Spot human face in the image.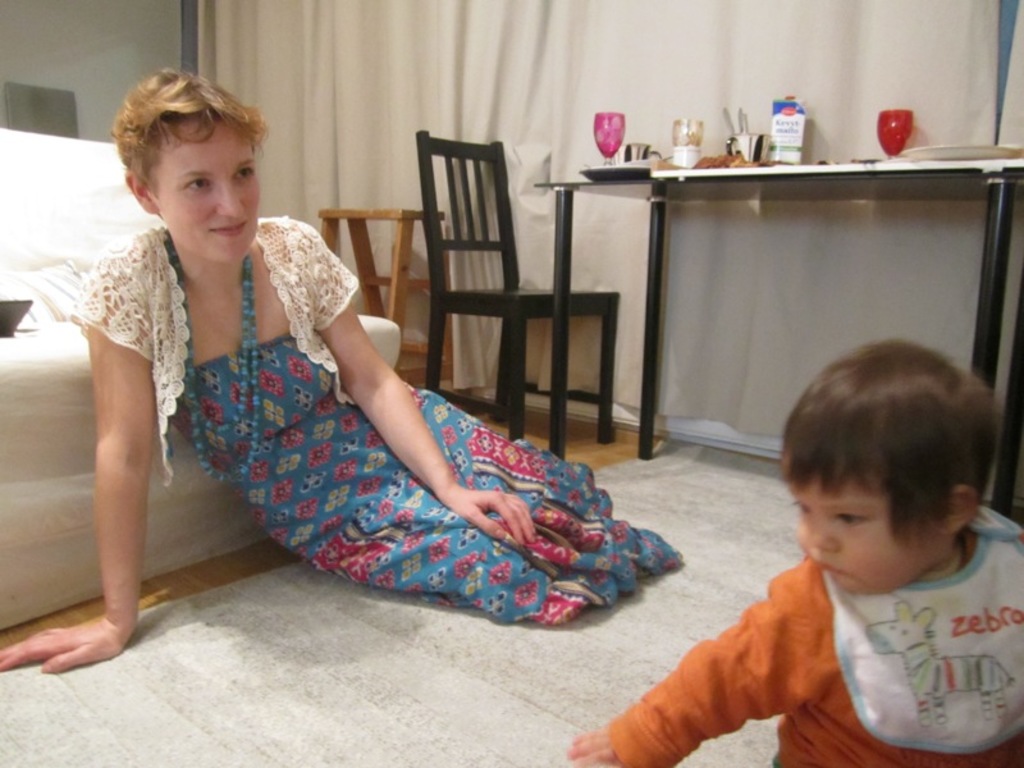
human face found at (781,449,952,598).
